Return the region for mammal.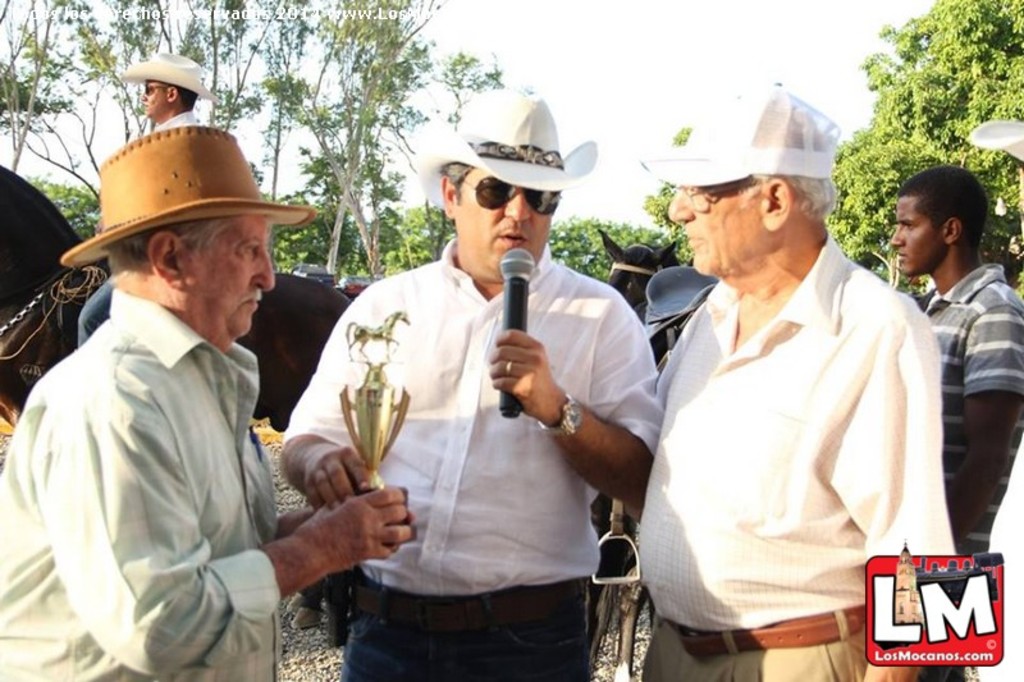
[left=883, top=182, right=1023, bottom=558].
